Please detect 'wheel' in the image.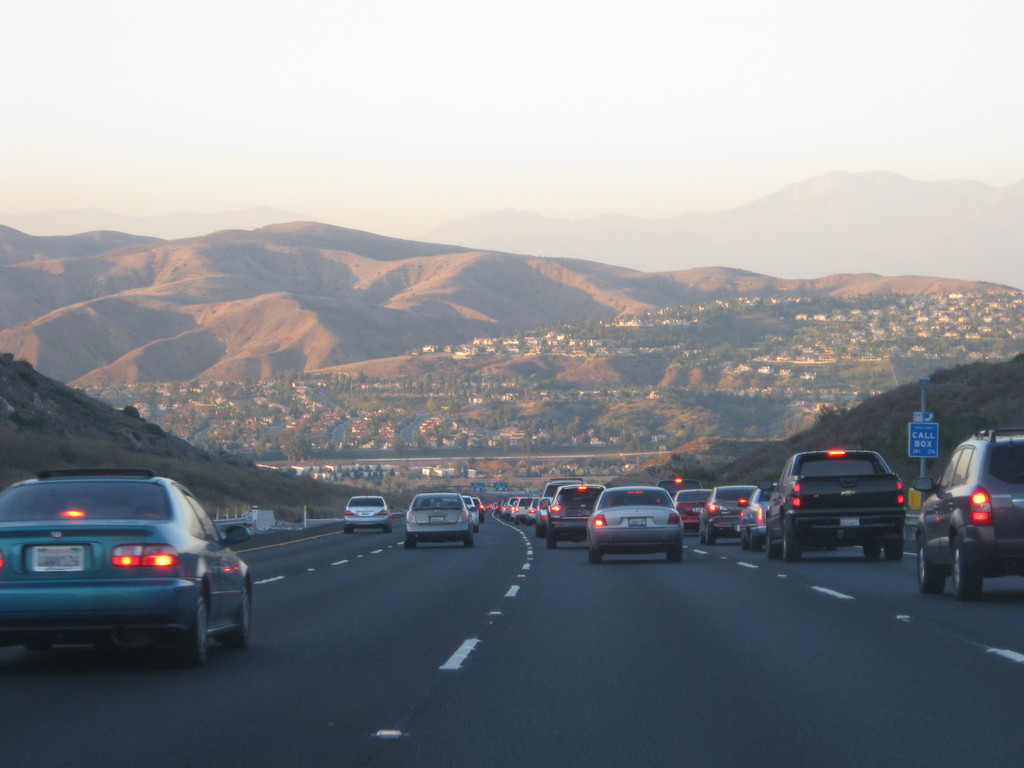
detection(542, 533, 554, 547).
